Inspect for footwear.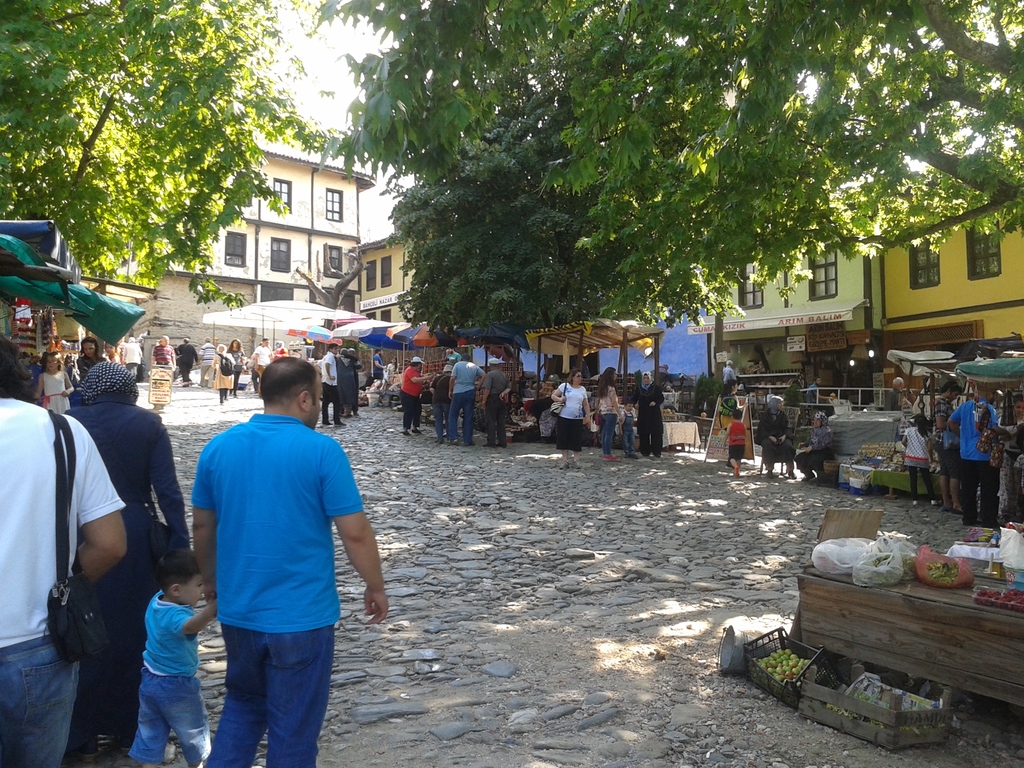
Inspection: {"left": 787, "top": 468, "right": 797, "bottom": 480}.
